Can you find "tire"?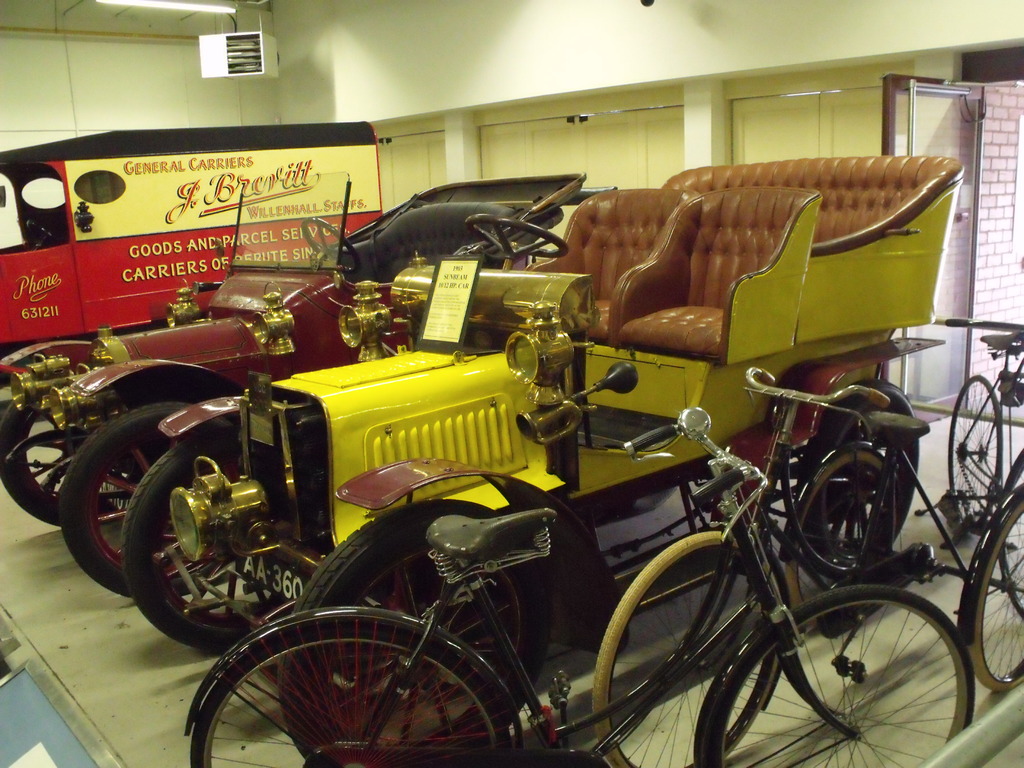
Yes, bounding box: Rect(800, 379, 919, 581).
